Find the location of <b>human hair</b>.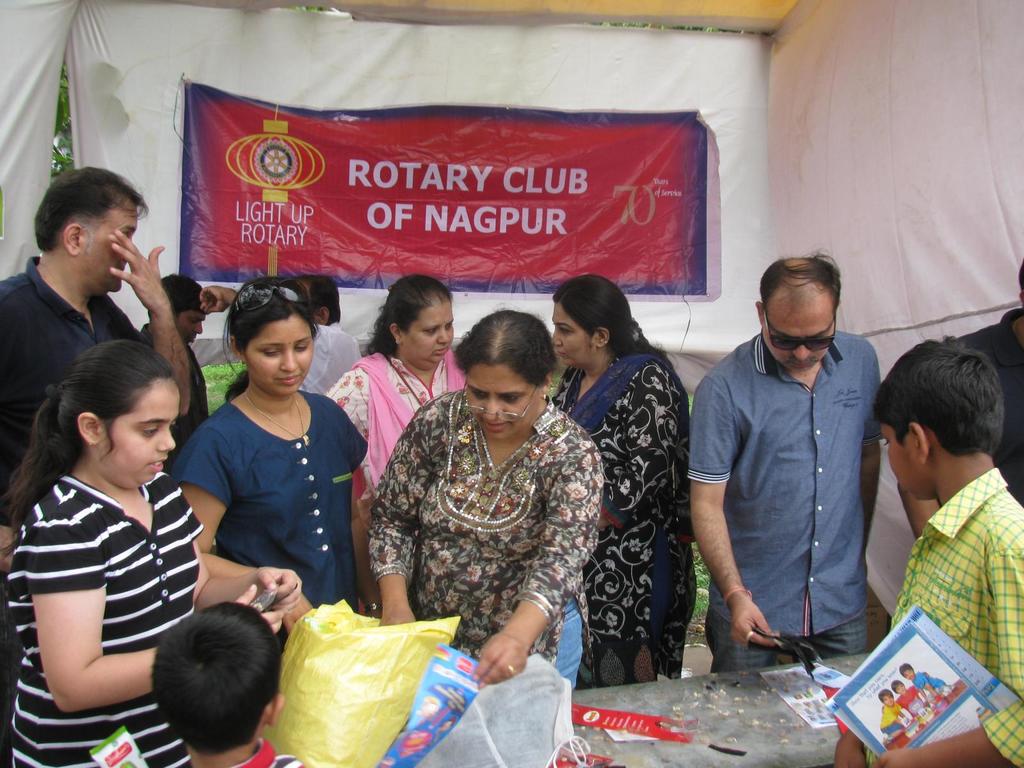
Location: bbox=(886, 340, 1006, 504).
